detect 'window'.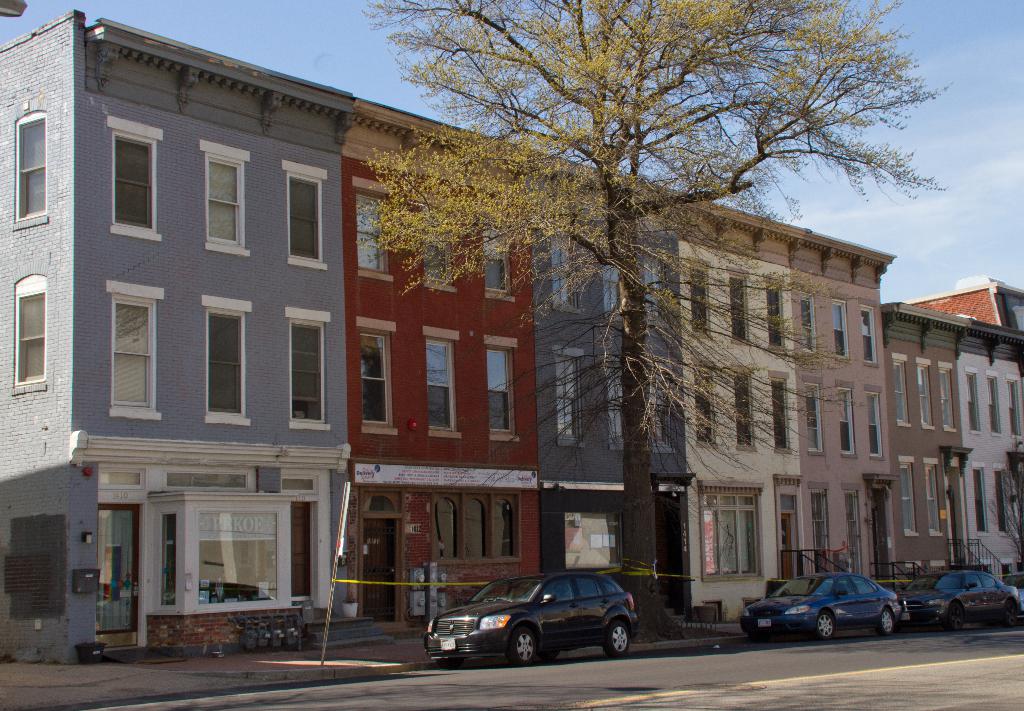
Detected at BBox(463, 500, 486, 557).
